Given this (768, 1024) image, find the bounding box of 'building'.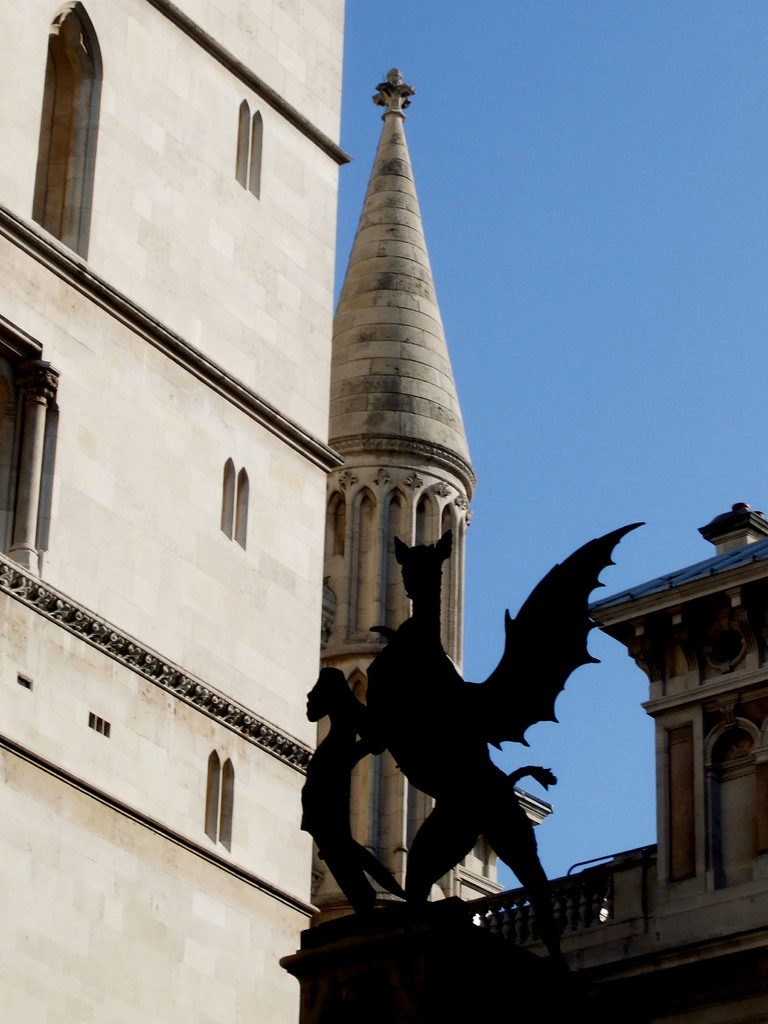
<box>276,501,767,1020</box>.
